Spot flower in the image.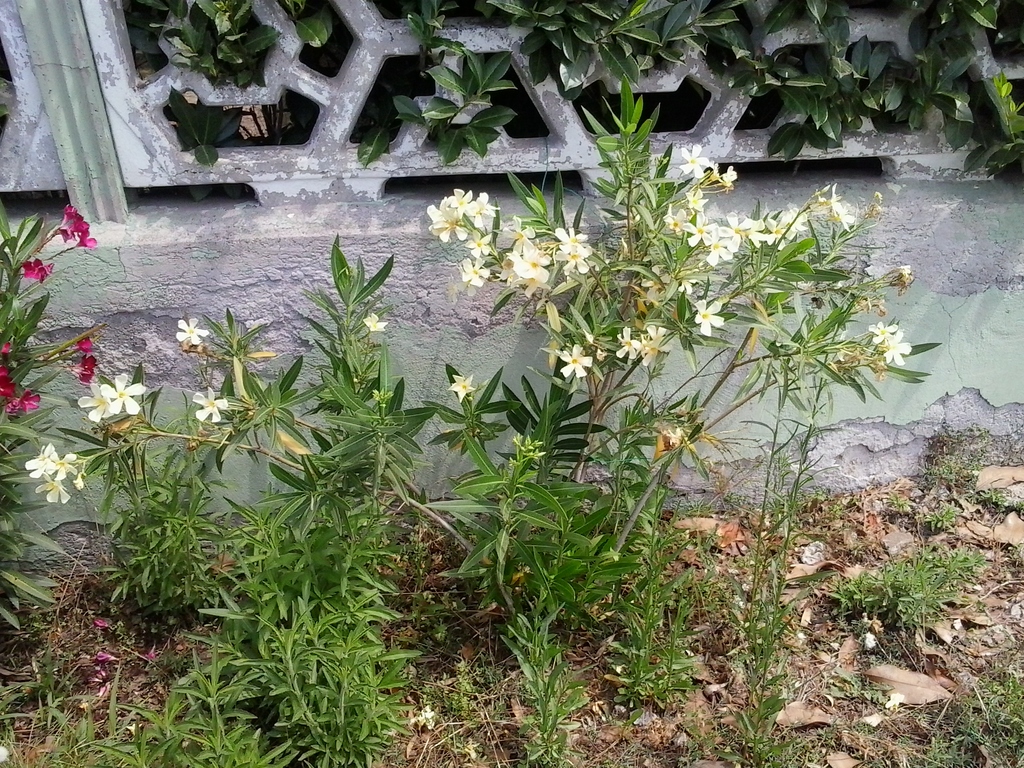
flower found at box=[361, 314, 388, 333].
